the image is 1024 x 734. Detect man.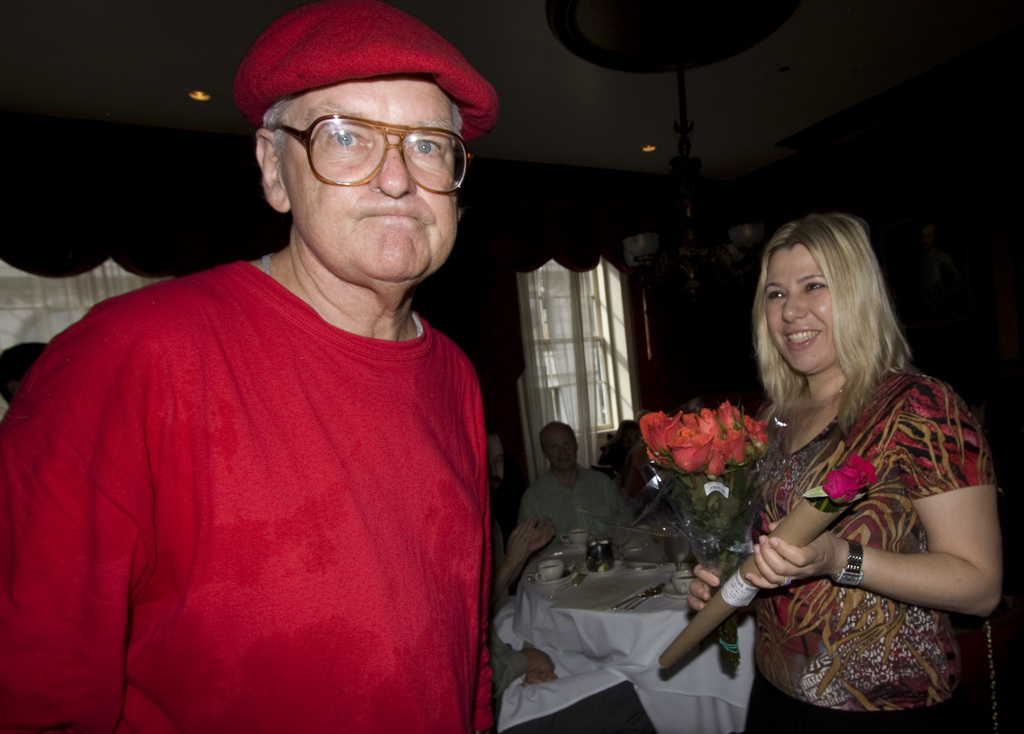
Detection: 518:418:628:529.
